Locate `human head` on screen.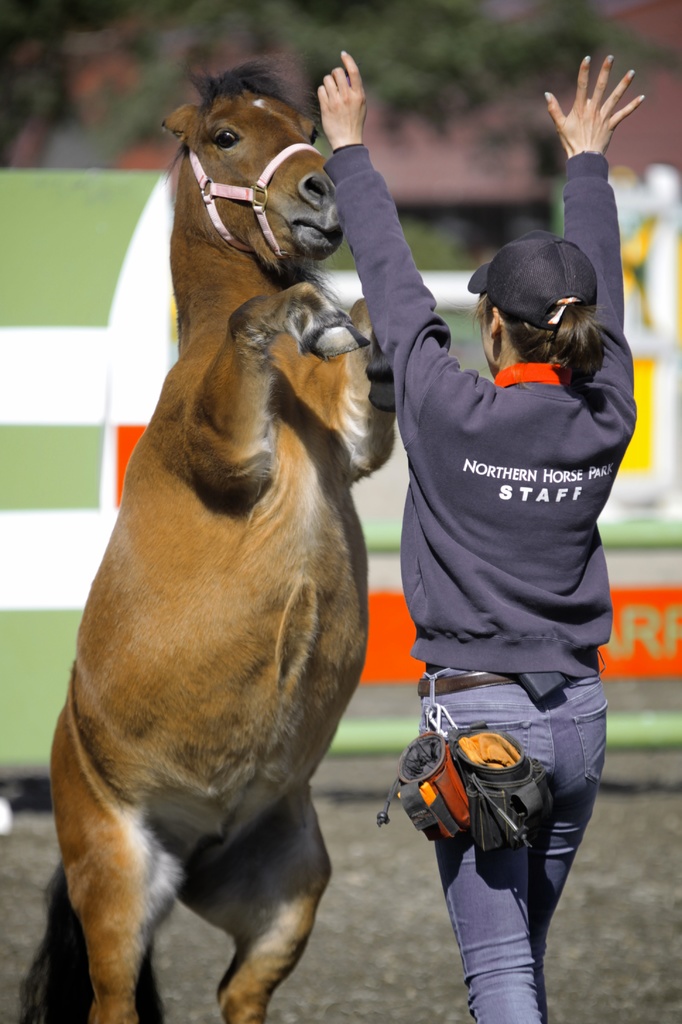
On screen at [464, 232, 612, 362].
